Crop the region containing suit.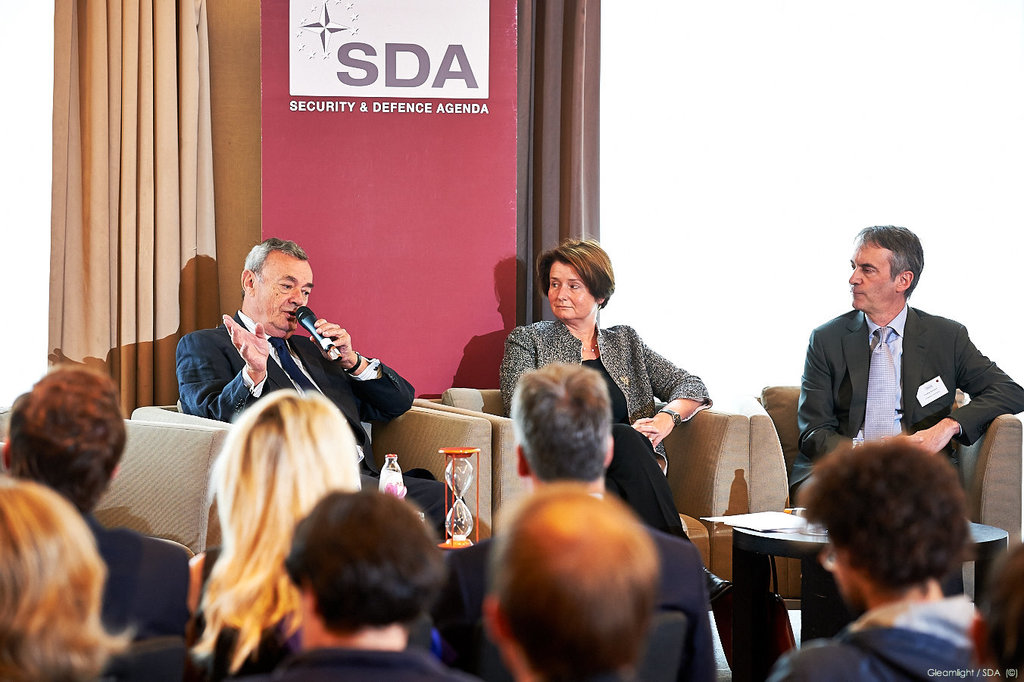
Crop region: crop(797, 267, 1003, 487).
